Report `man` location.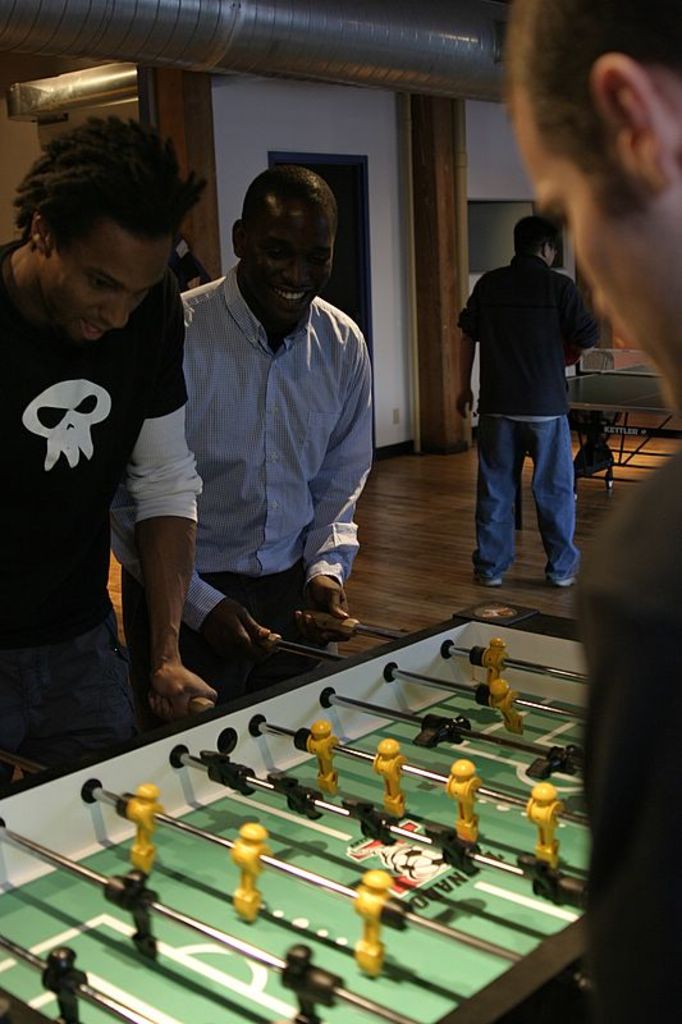
Report: crop(439, 204, 622, 600).
